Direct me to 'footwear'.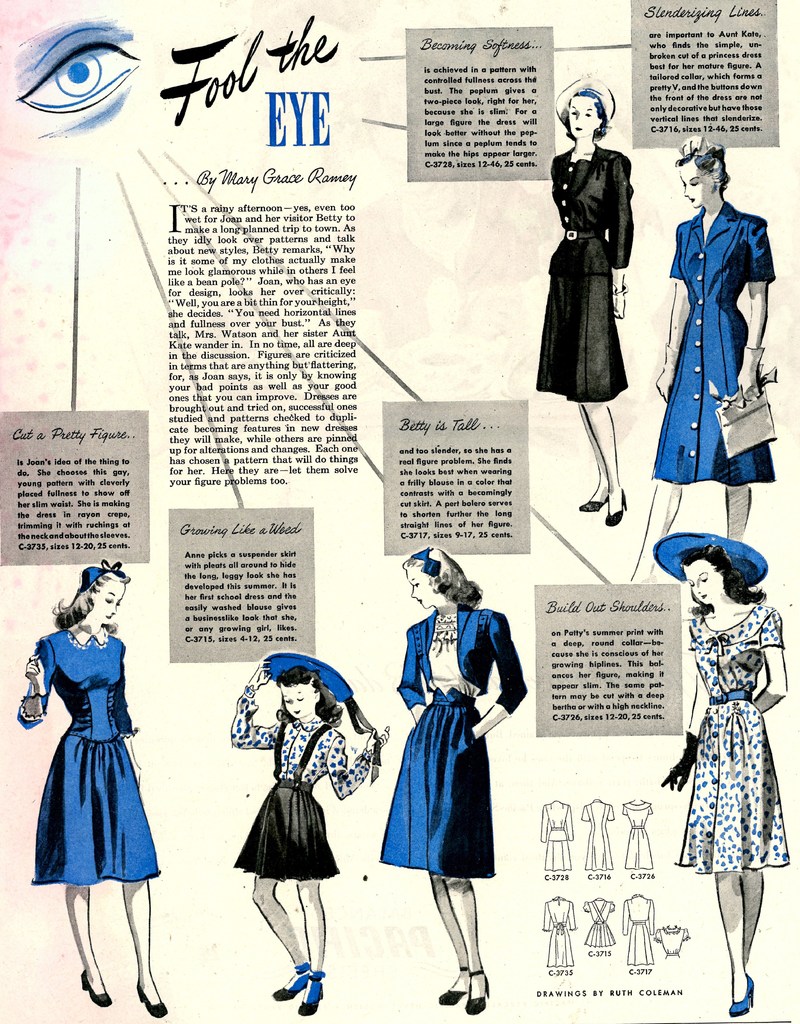
Direction: l=463, t=967, r=495, b=1016.
